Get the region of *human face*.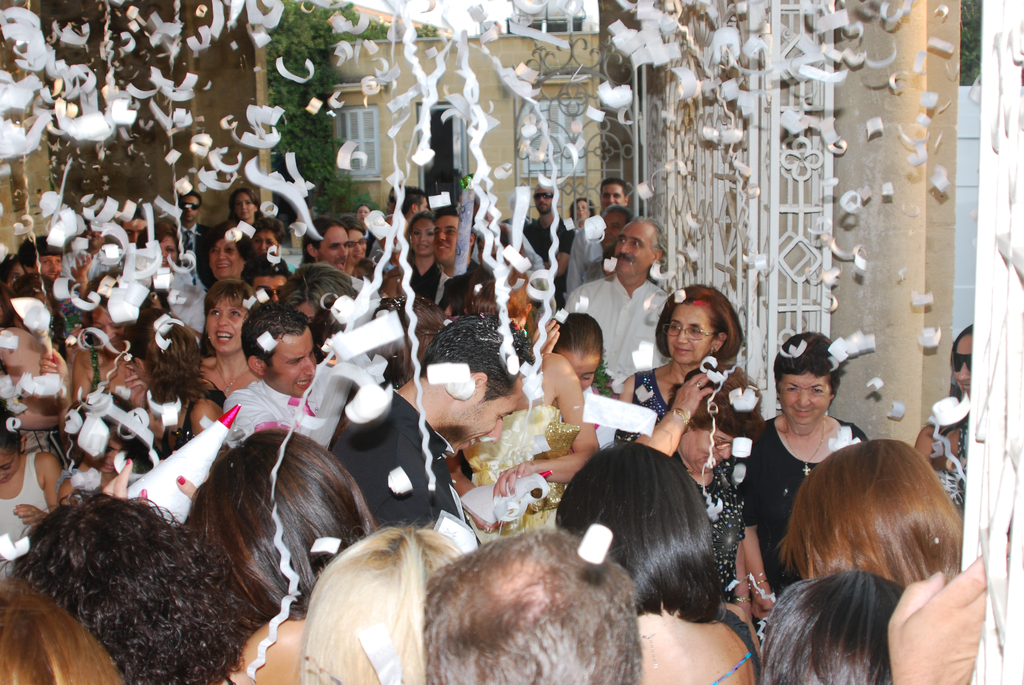
pyautogui.locateOnScreen(951, 334, 973, 401).
